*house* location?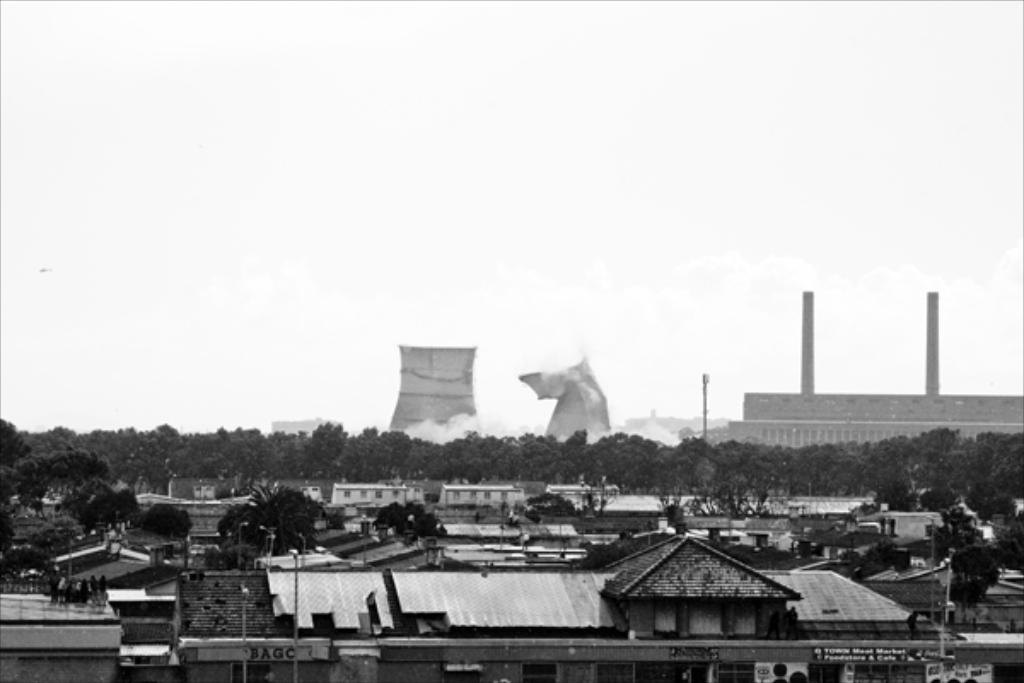
box=[433, 476, 532, 507]
